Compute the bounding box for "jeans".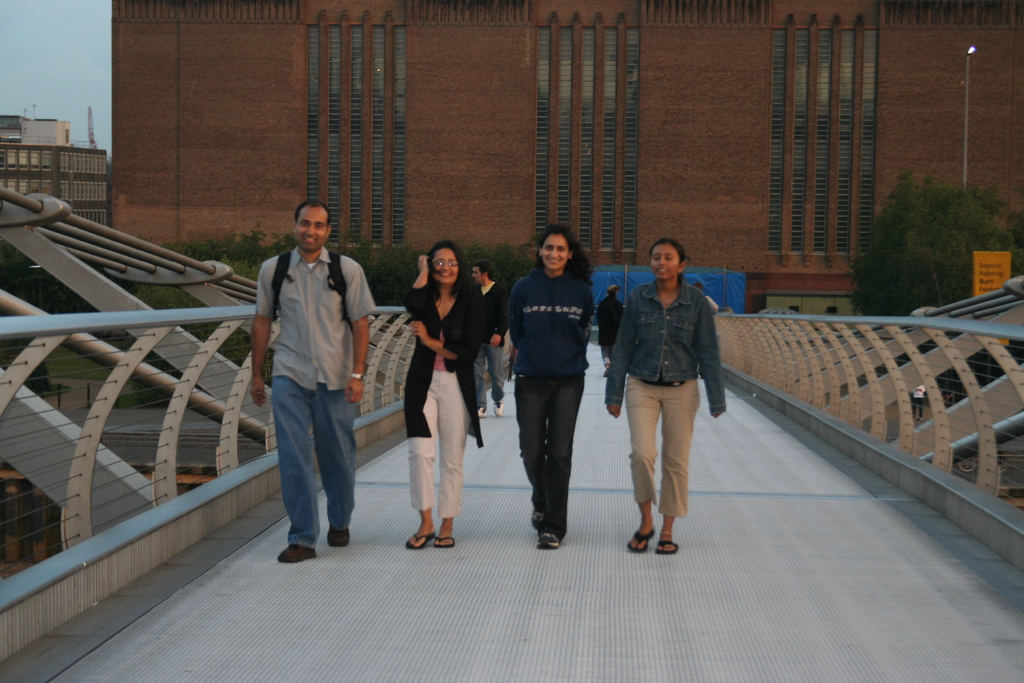
(473, 339, 511, 414).
